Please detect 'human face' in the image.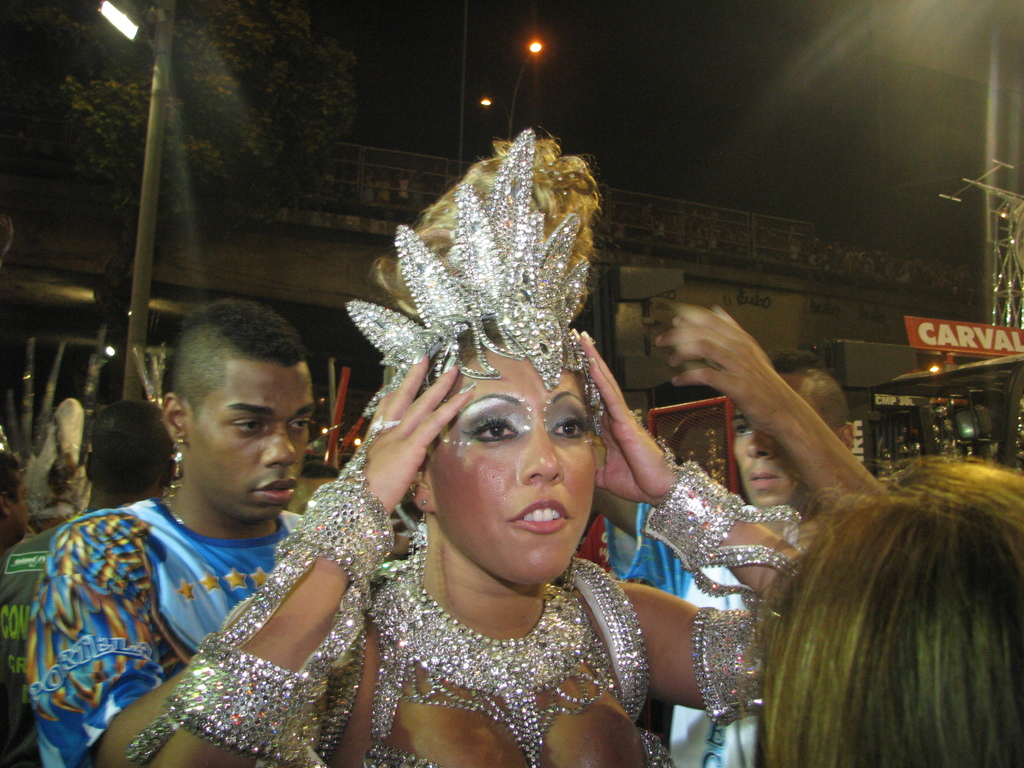
[left=180, top=344, right=303, bottom=521].
